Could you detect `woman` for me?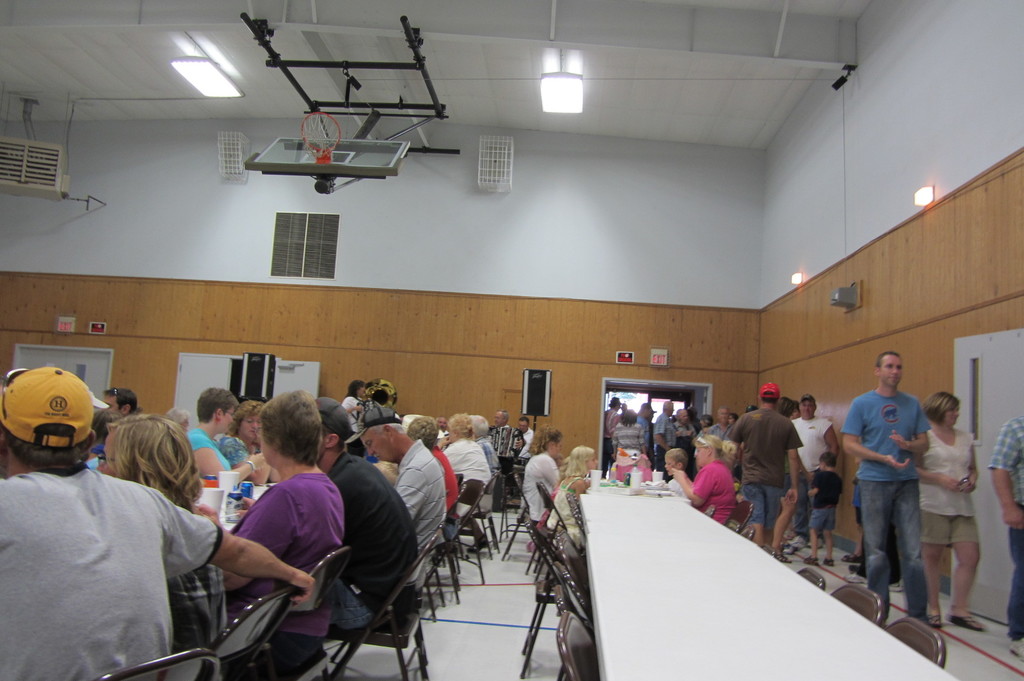
Detection result: BBox(522, 426, 563, 529).
